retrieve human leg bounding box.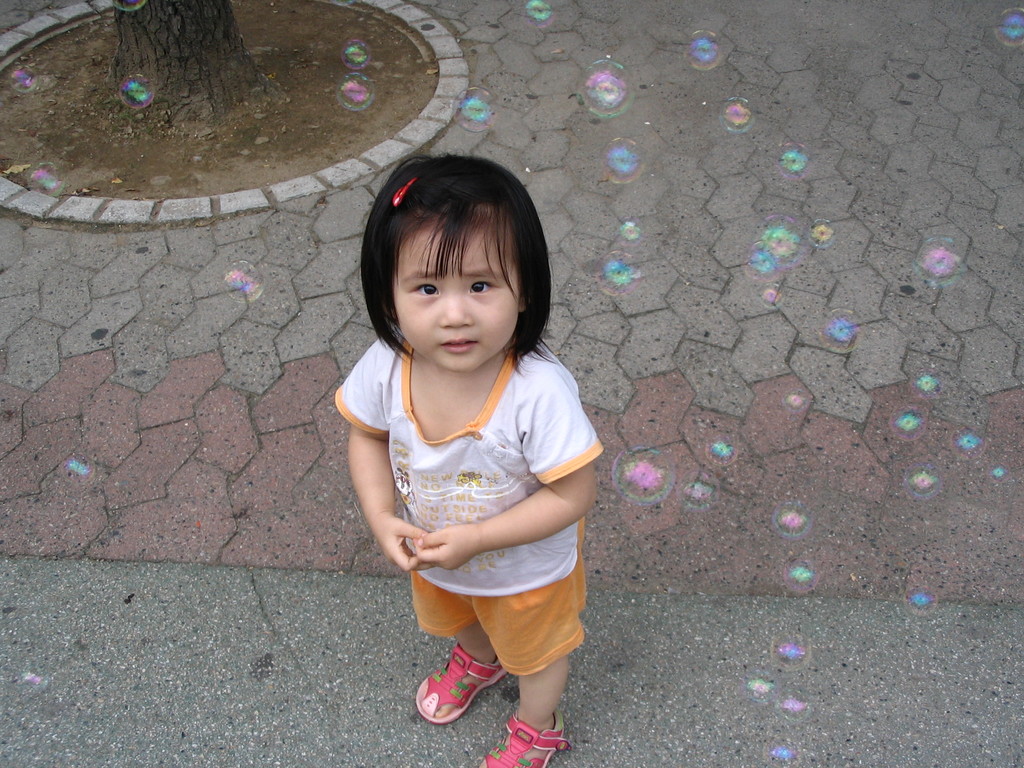
Bounding box: [483,659,564,767].
